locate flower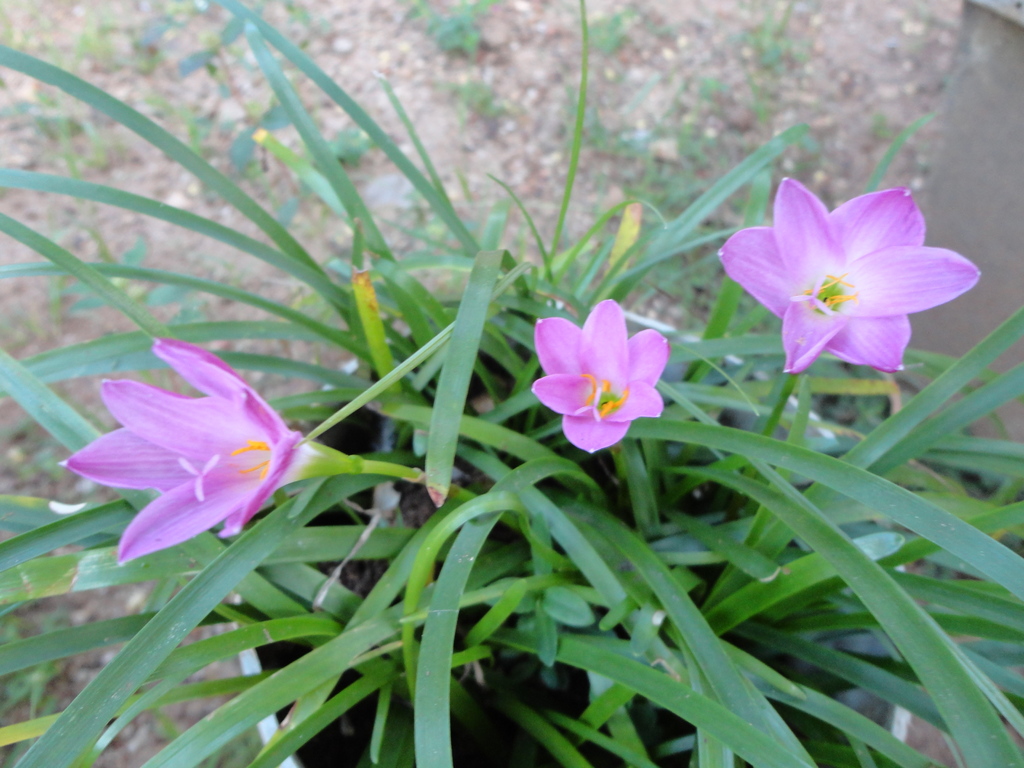
locate(525, 297, 682, 448)
